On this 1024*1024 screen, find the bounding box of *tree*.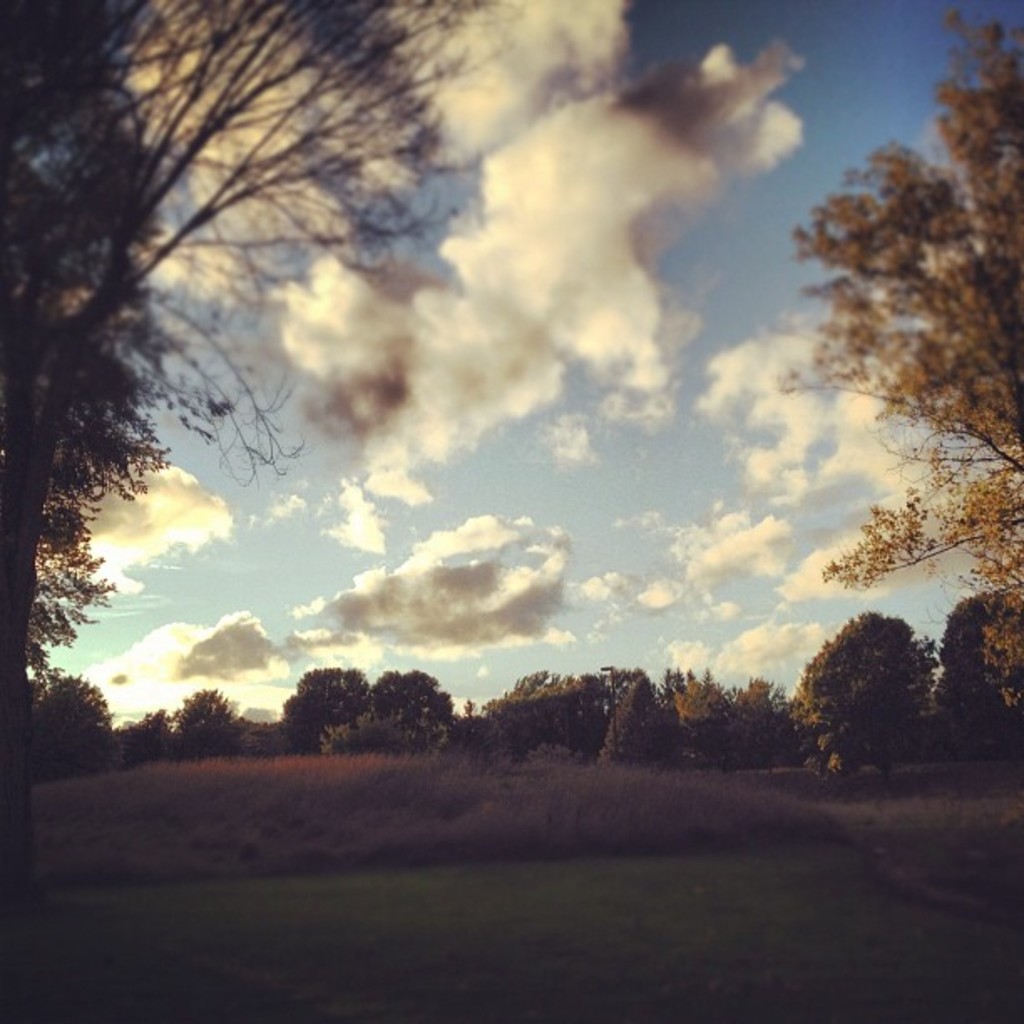
Bounding box: [935,589,1012,758].
